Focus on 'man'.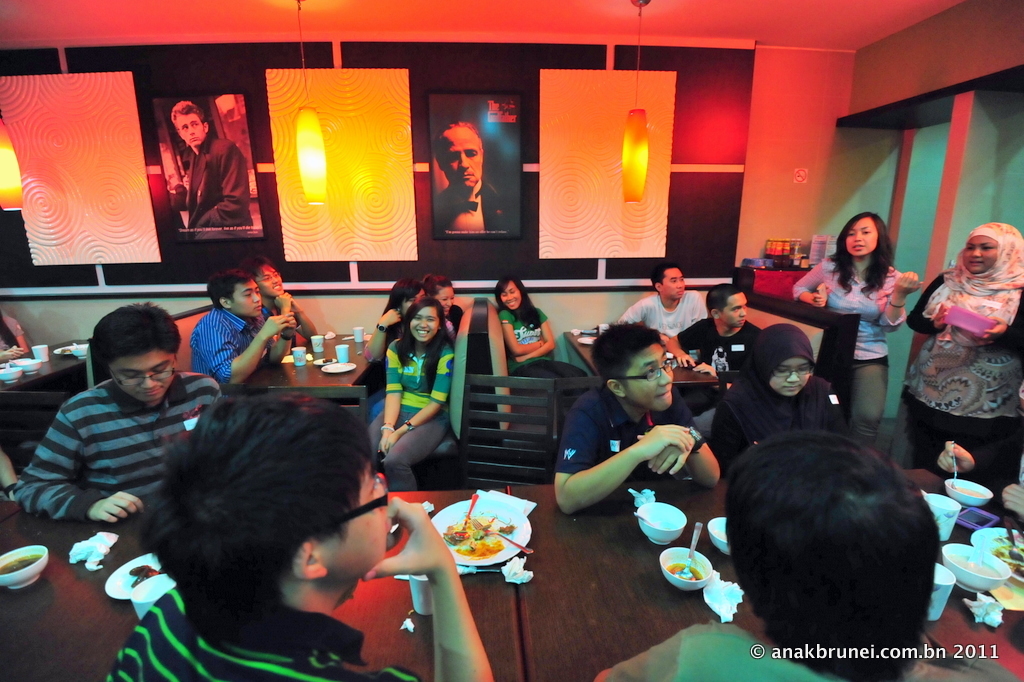
Focused at select_region(249, 255, 326, 346).
